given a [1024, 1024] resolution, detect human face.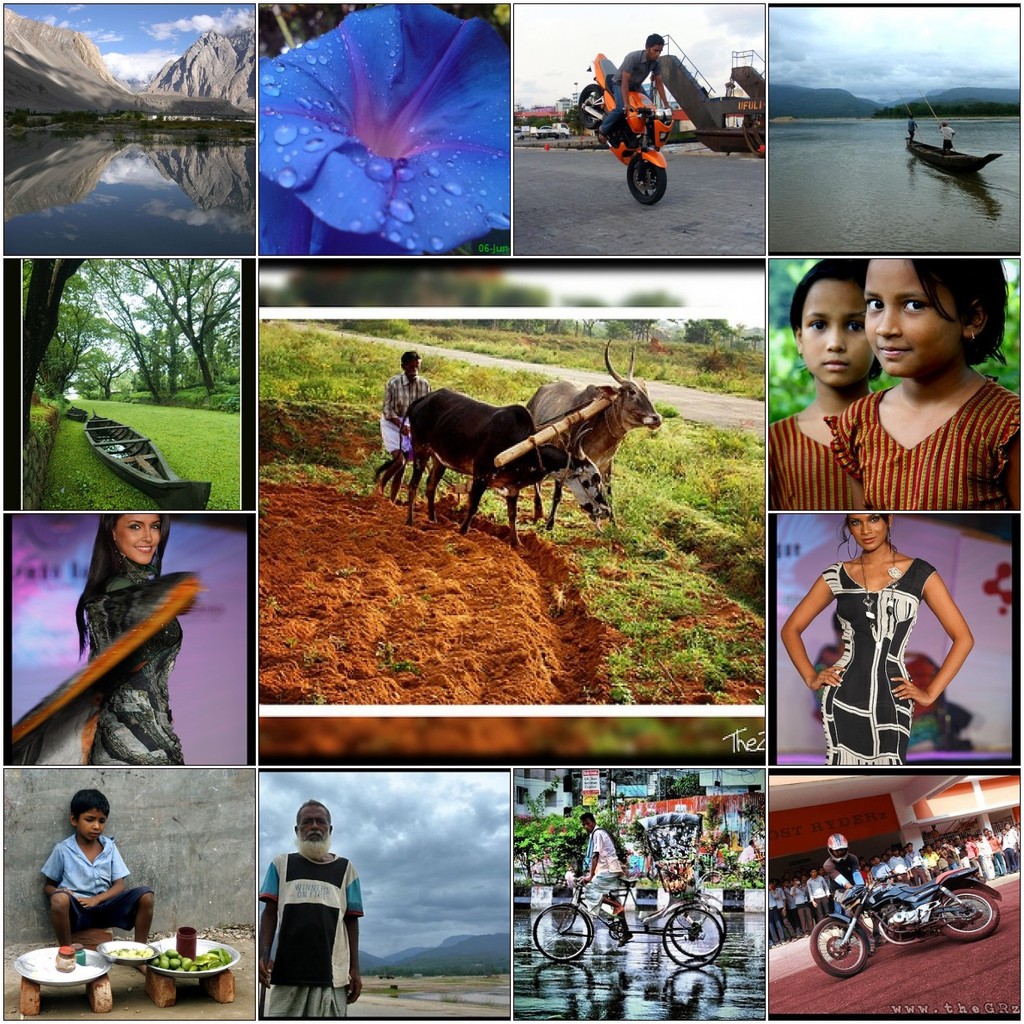
111,513,159,568.
